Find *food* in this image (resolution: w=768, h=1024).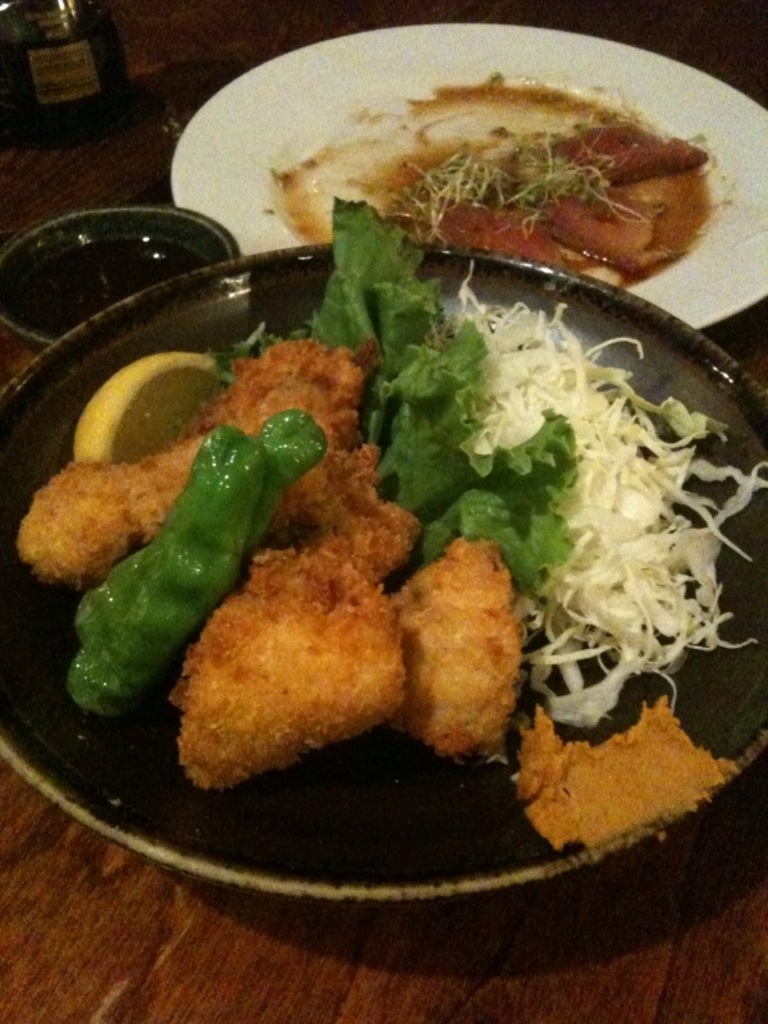
left=64, top=134, right=714, bottom=927.
